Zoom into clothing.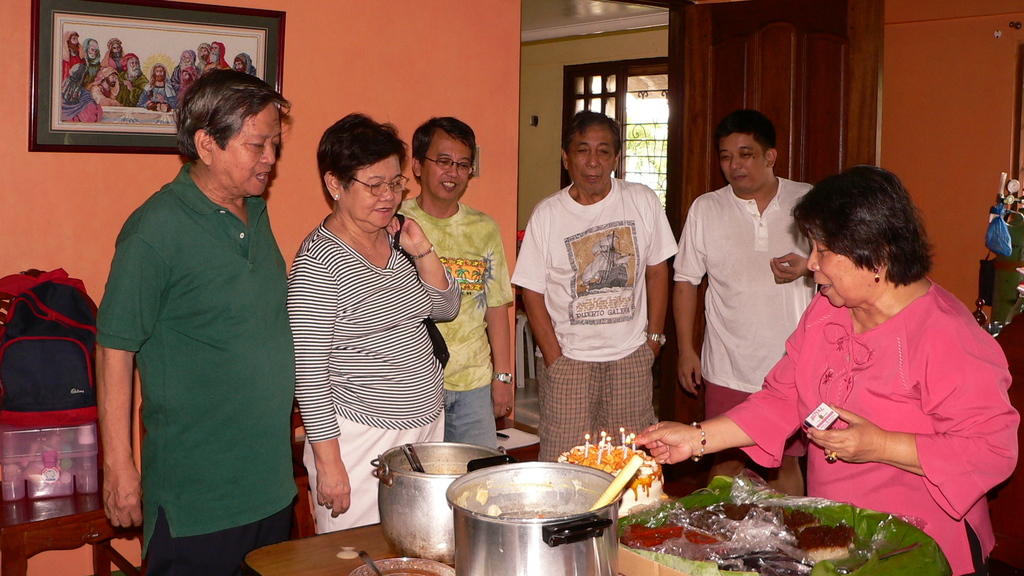
Zoom target: 650/186/854/468.
